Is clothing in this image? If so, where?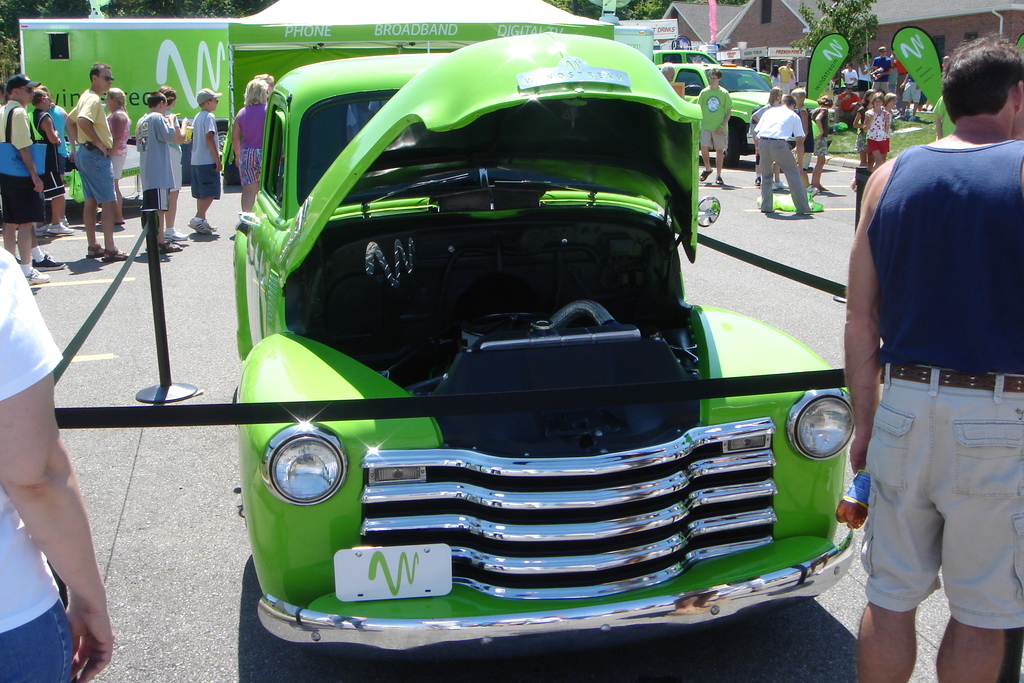
Yes, at BBox(0, 103, 45, 223).
